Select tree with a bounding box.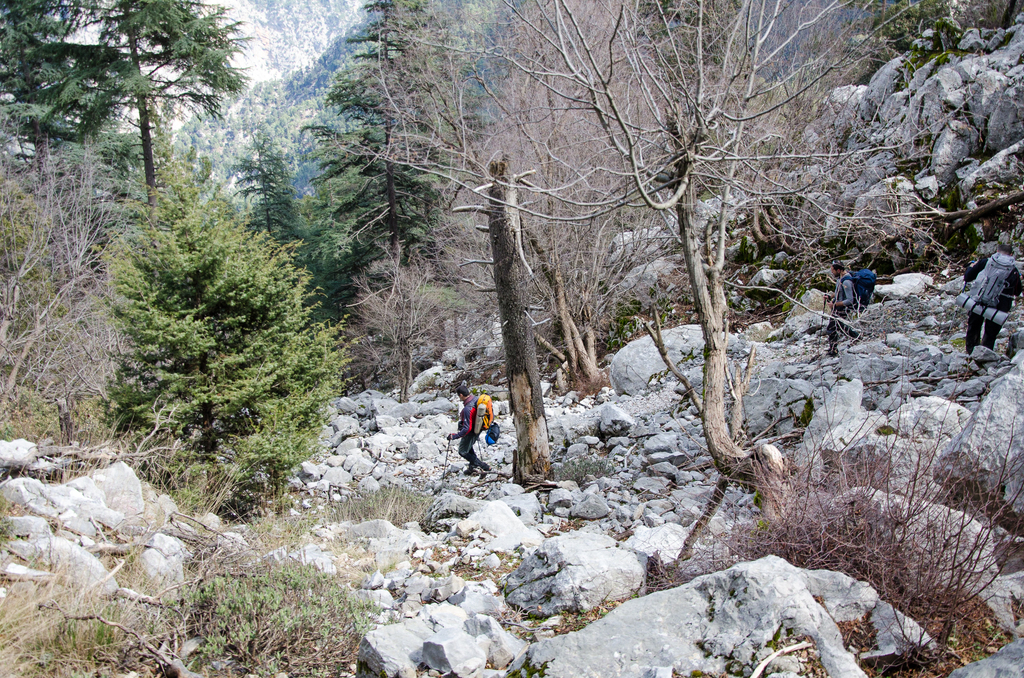
[x1=0, y1=0, x2=264, y2=184].
